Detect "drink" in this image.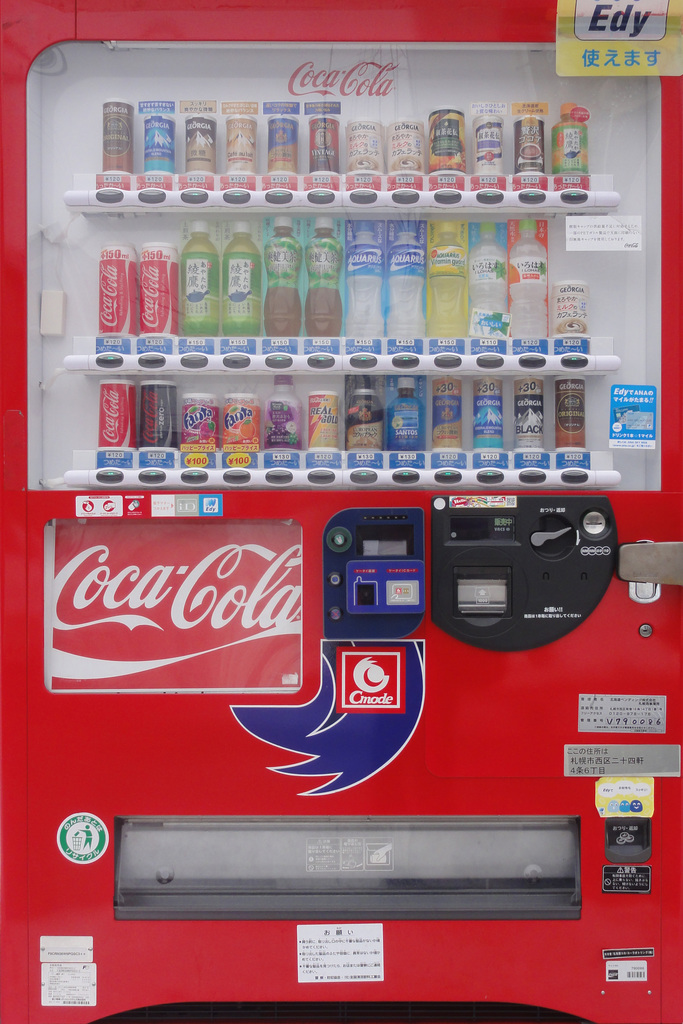
Detection: bbox=[386, 236, 431, 335].
